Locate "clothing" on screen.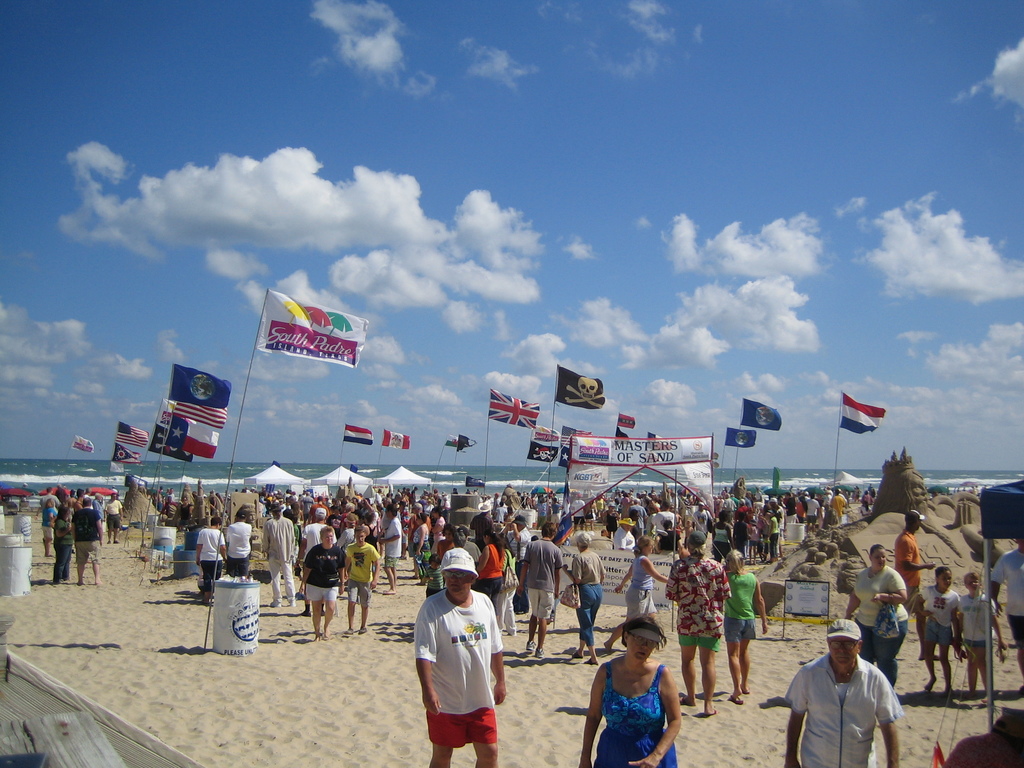
On screen at (x1=595, y1=659, x2=676, y2=767).
